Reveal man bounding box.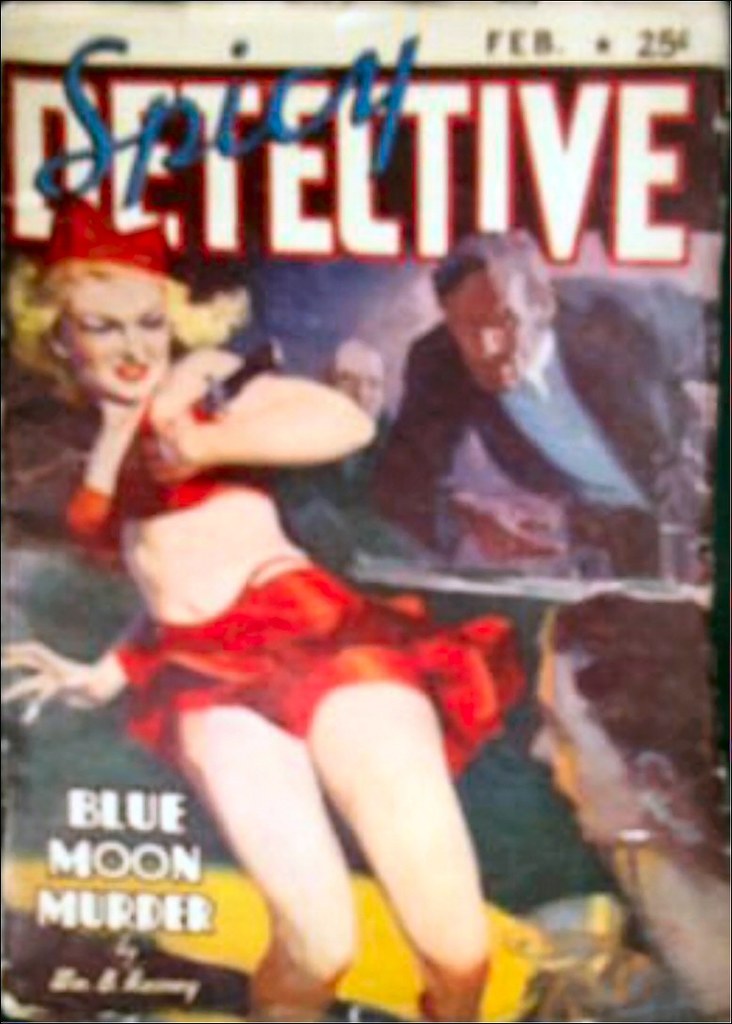
Revealed: bbox=(349, 201, 731, 571).
